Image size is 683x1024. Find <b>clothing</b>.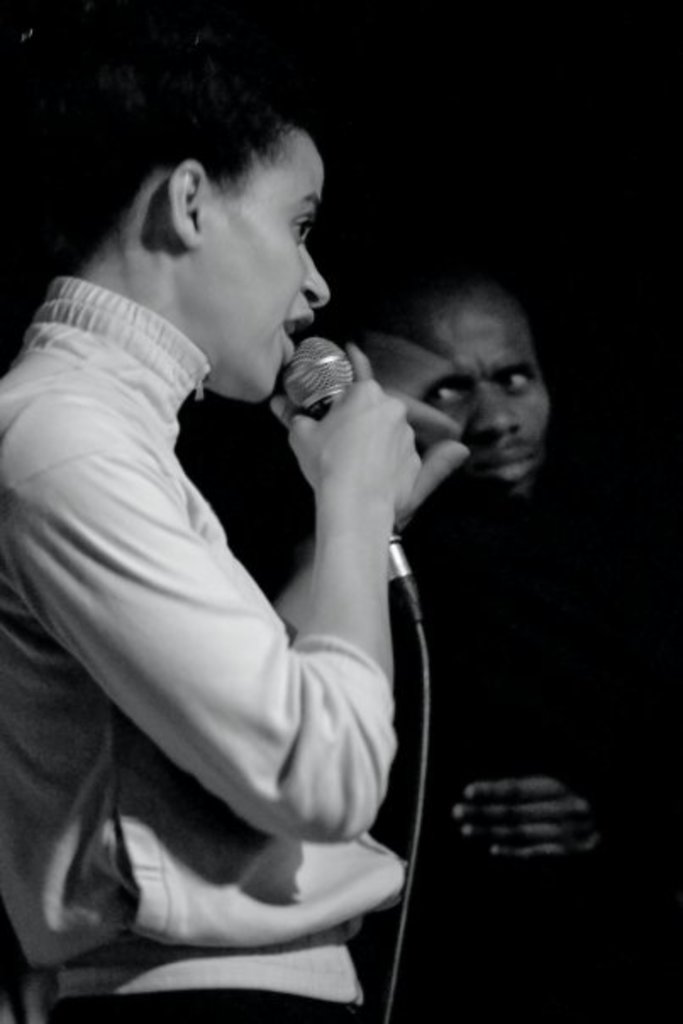
x1=0, y1=281, x2=412, y2=1022.
